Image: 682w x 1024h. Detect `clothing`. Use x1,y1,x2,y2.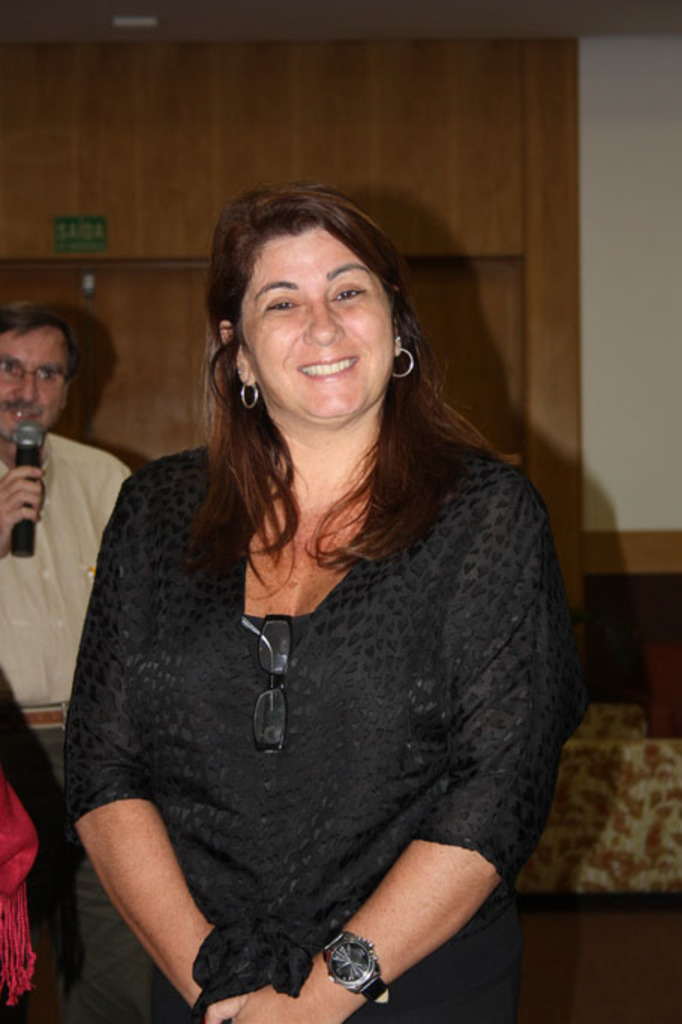
0,742,54,1012.
